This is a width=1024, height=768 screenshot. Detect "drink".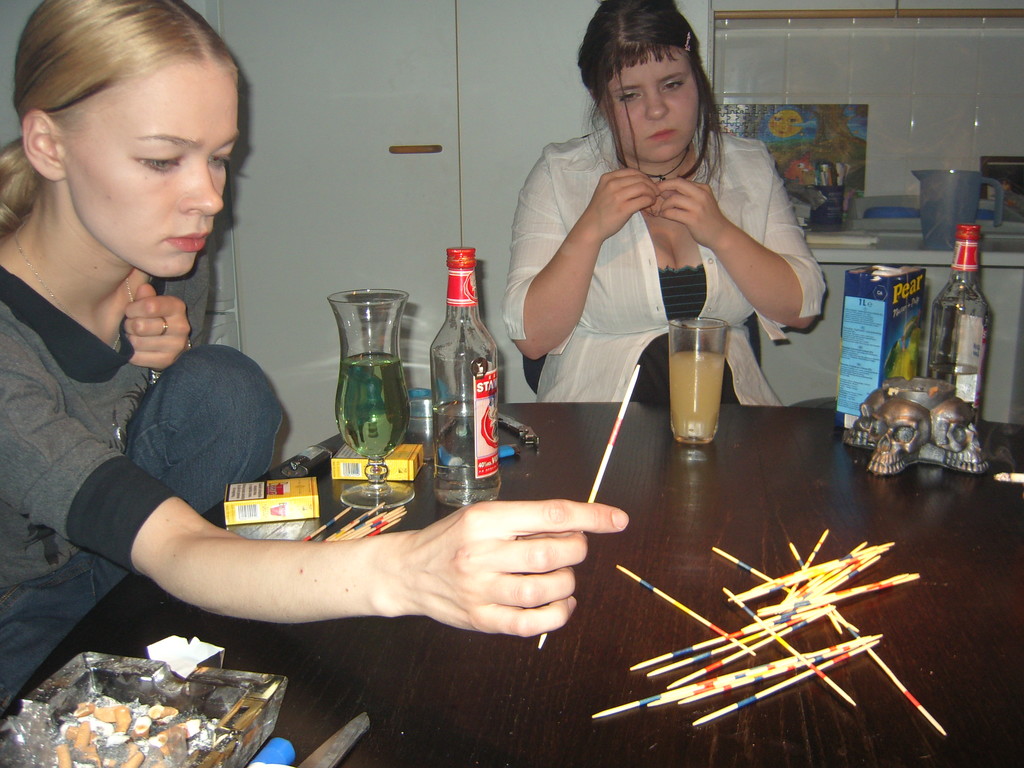
BBox(928, 364, 984, 428).
